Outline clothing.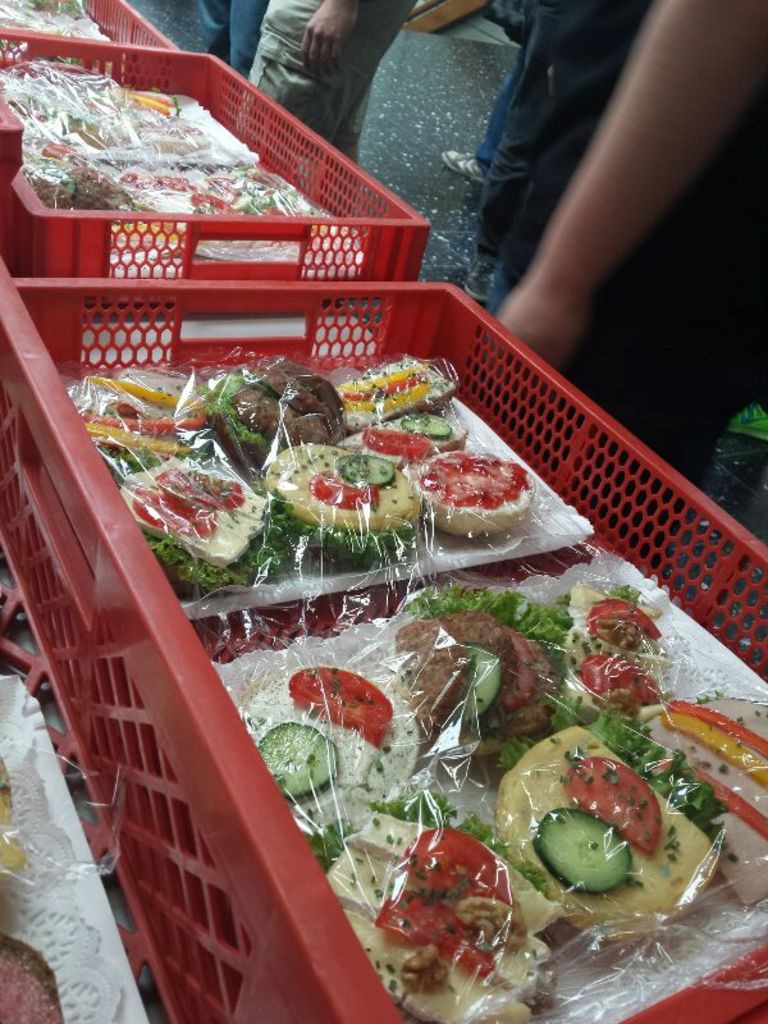
Outline: x1=255, y1=0, x2=419, y2=163.
